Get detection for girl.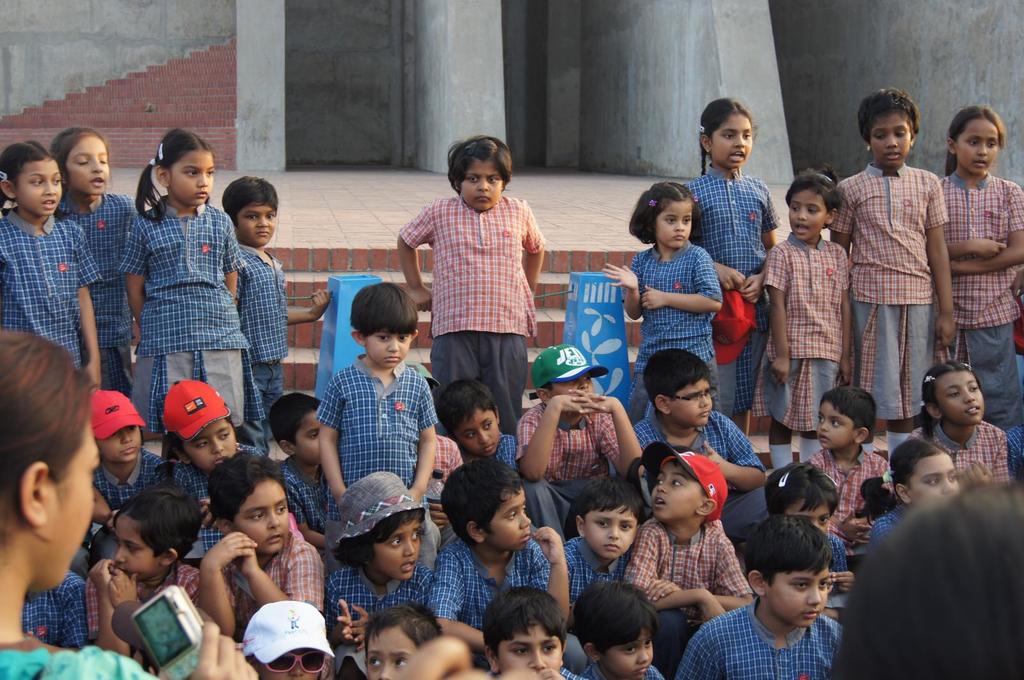
Detection: bbox=[222, 176, 330, 449].
